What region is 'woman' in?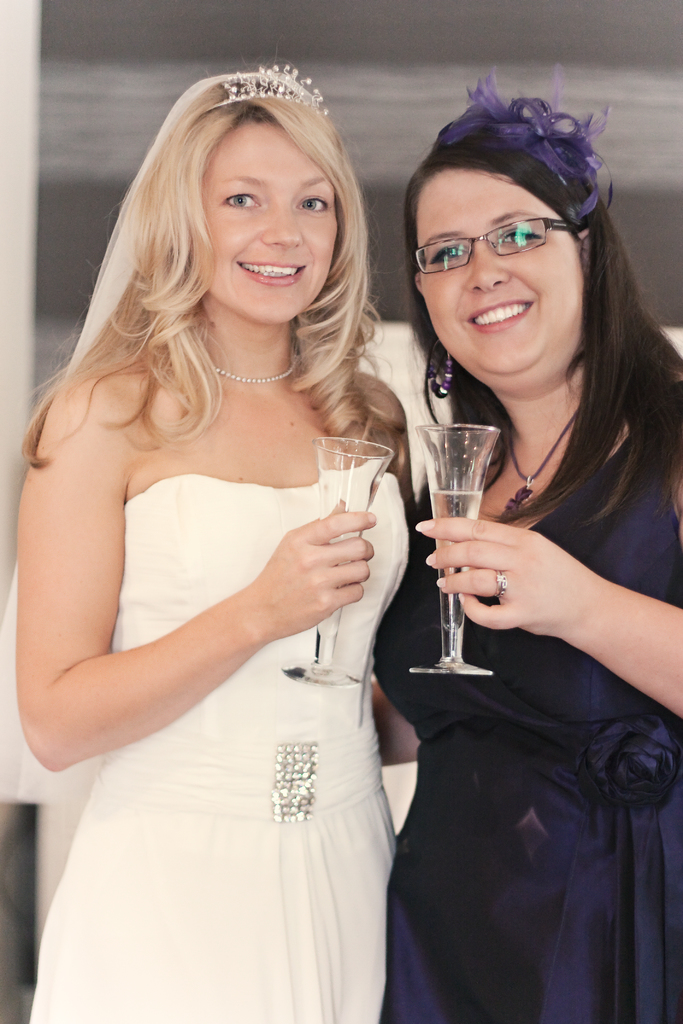
[360,99,682,1005].
